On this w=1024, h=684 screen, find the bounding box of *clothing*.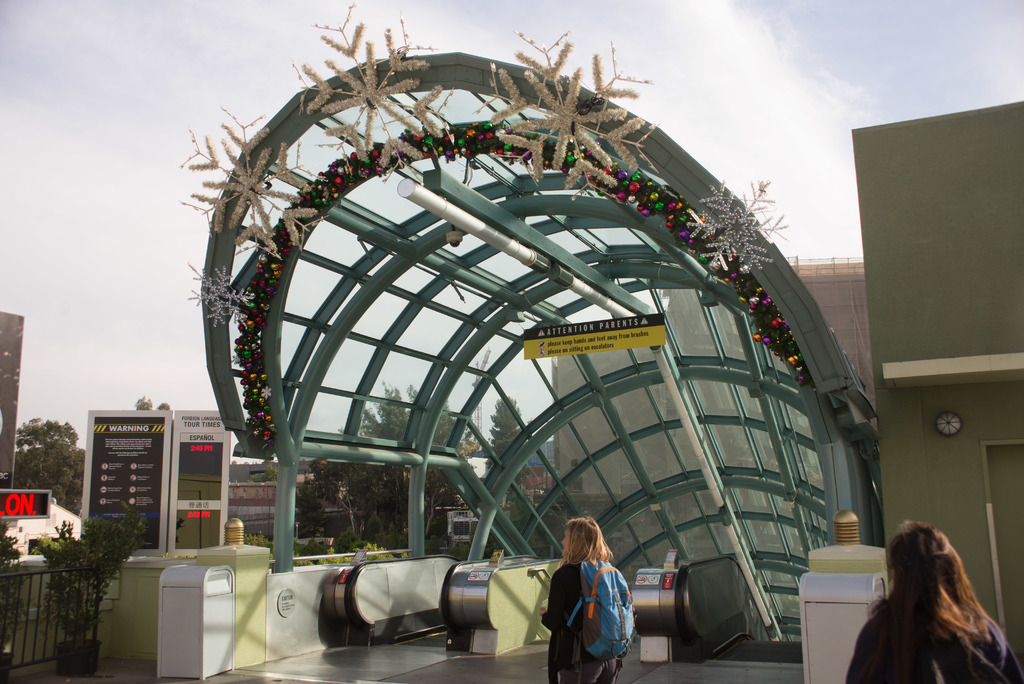
Bounding box: detection(539, 559, 598, 683).
